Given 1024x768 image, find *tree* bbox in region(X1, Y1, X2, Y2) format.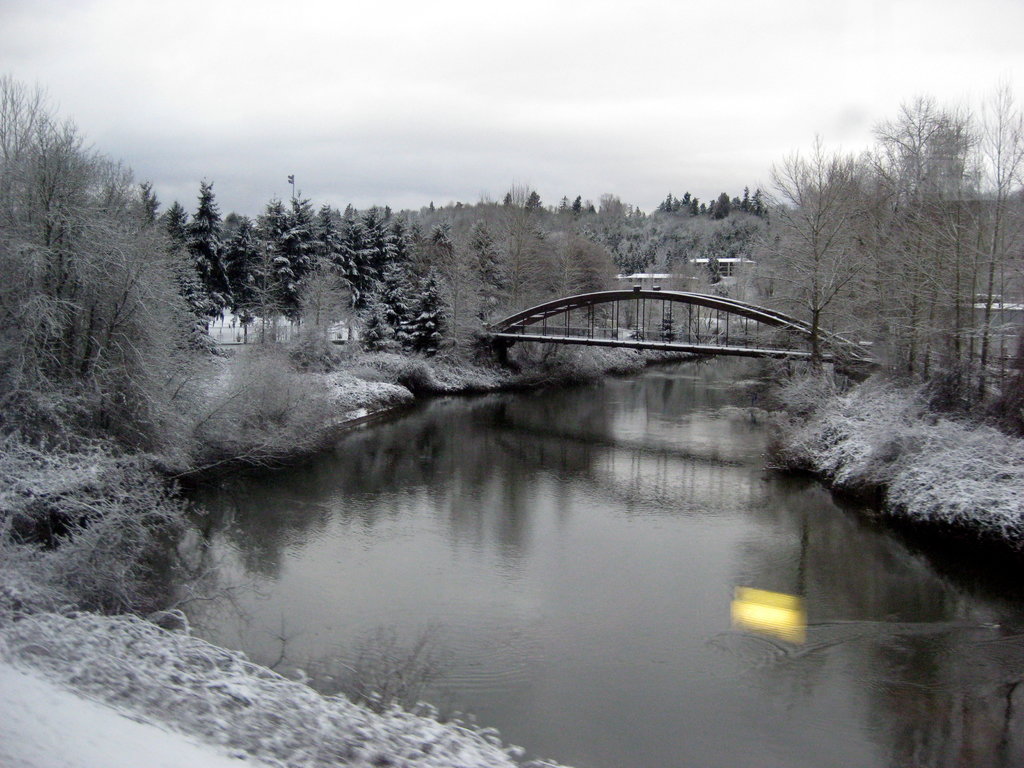
region(406, 273, 451, 355).
